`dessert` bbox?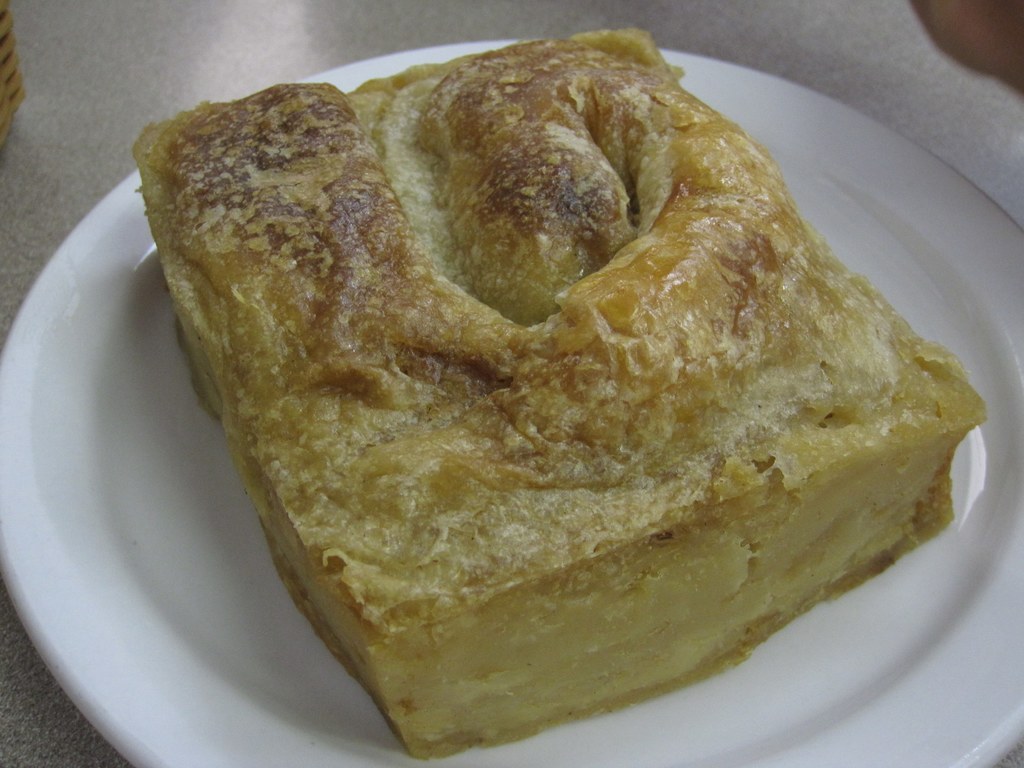
145 24 980 767
